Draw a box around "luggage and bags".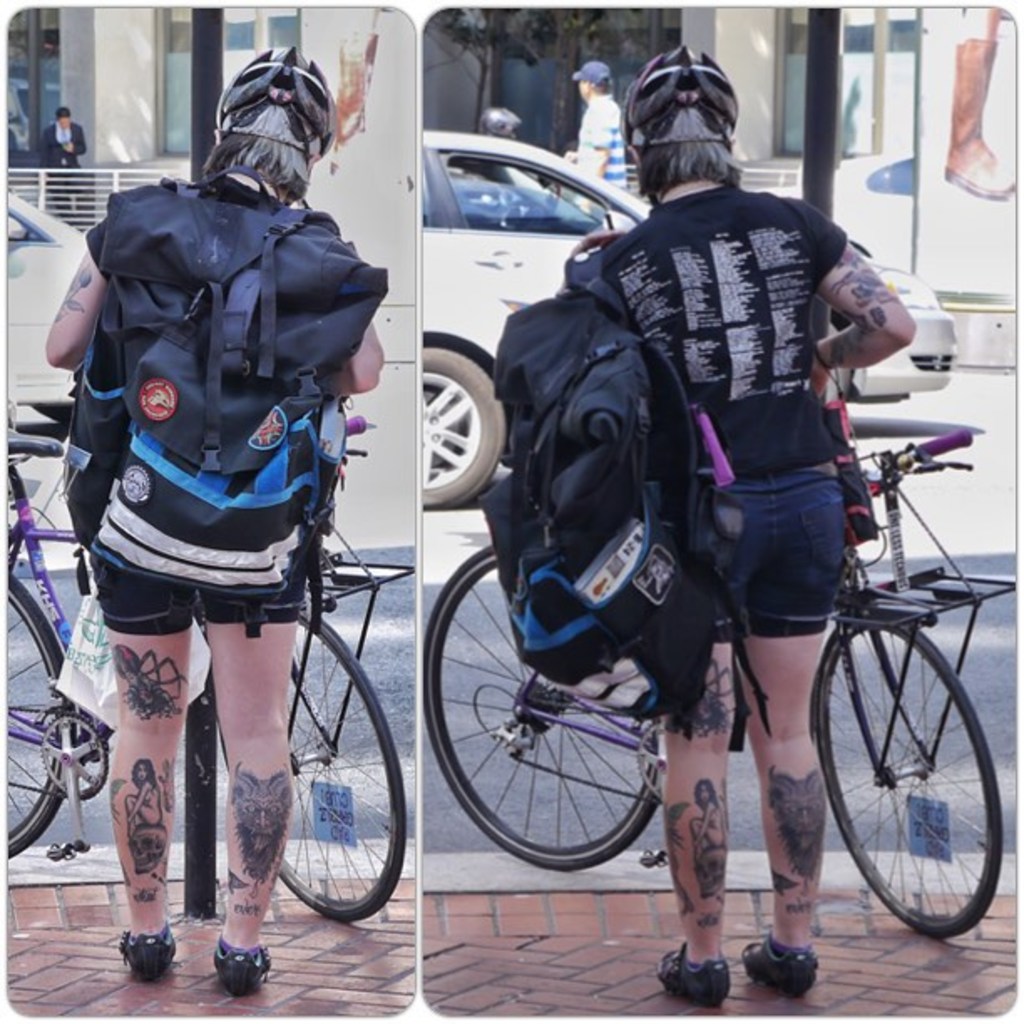
472, 248, 781, 756.
